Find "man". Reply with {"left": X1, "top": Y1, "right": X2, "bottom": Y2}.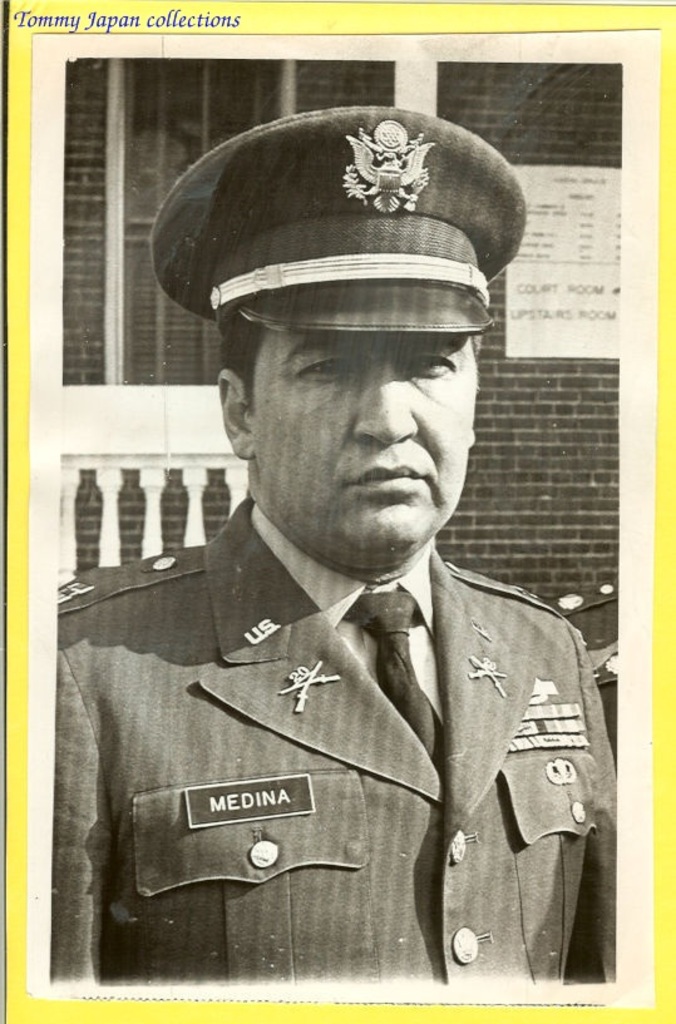
{"left": 38, "top": 142, "right": 621, "bottom": 1023}.
